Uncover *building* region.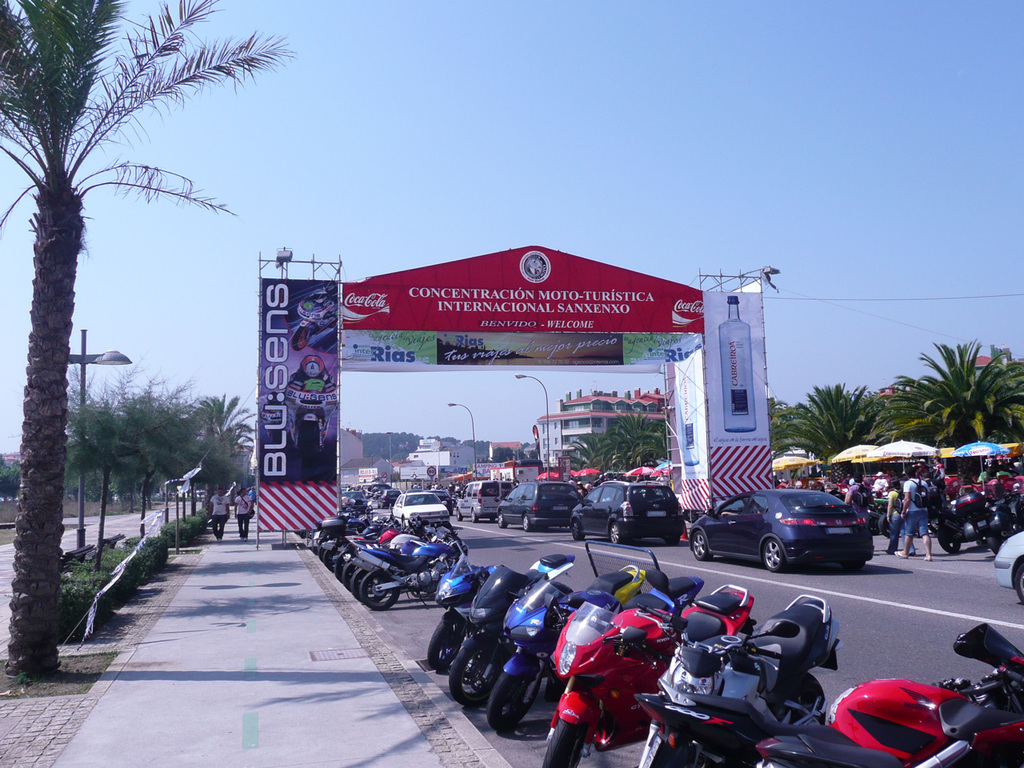
Uncovered: select_region(538, 386, 670, 468).
